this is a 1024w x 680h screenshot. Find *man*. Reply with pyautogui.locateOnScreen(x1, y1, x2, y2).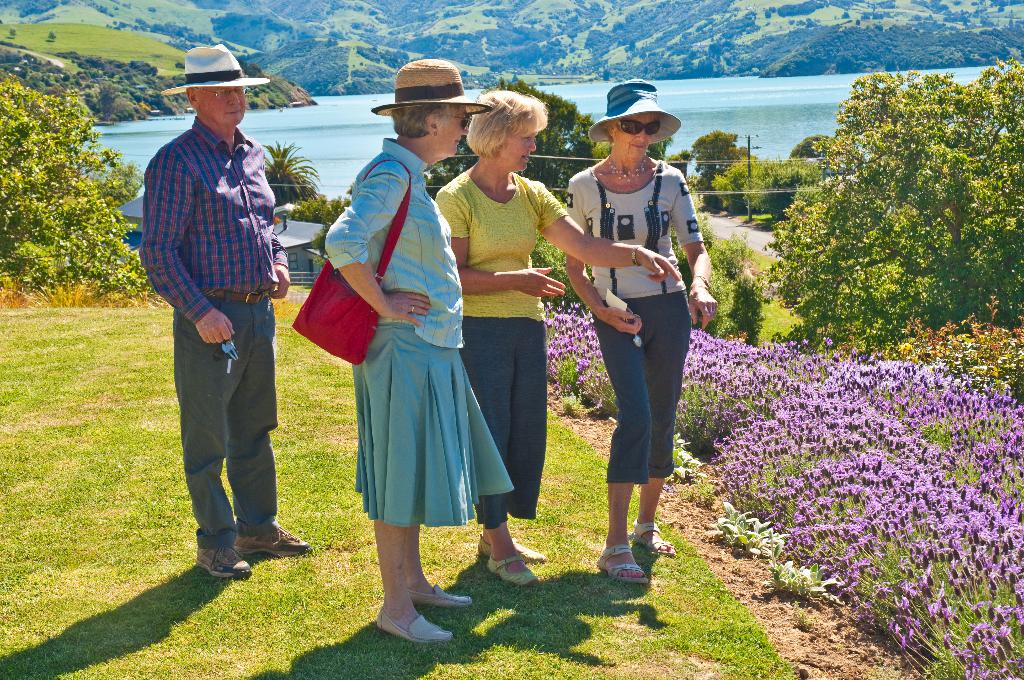
pyautogui.locateOnScreen(141, 44, 313, 579).
